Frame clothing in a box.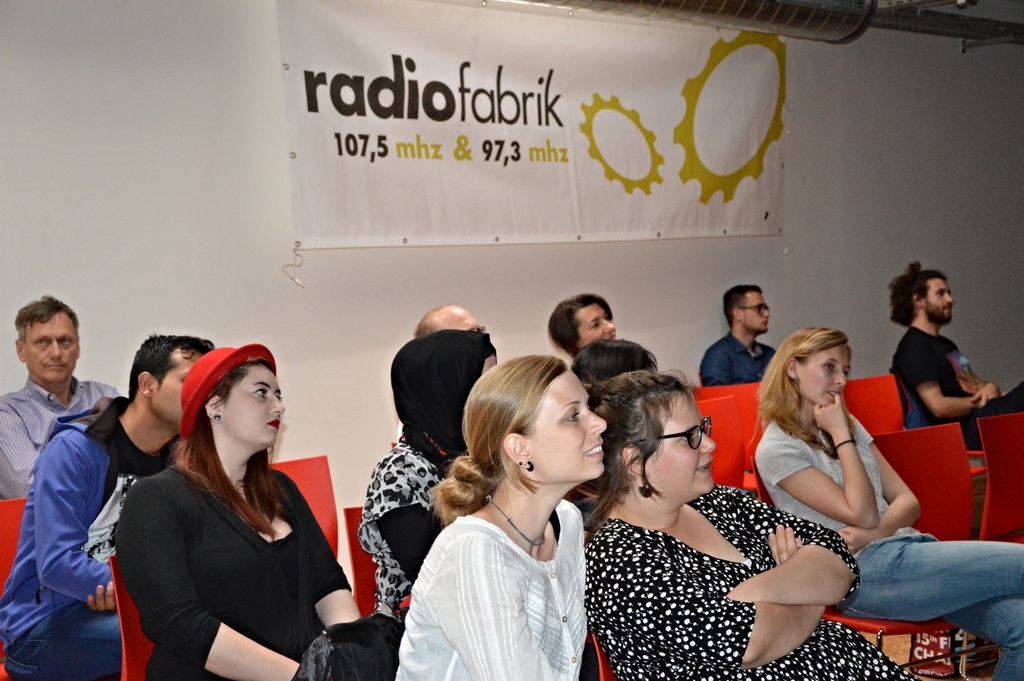
886, 325, 1021, 435.
